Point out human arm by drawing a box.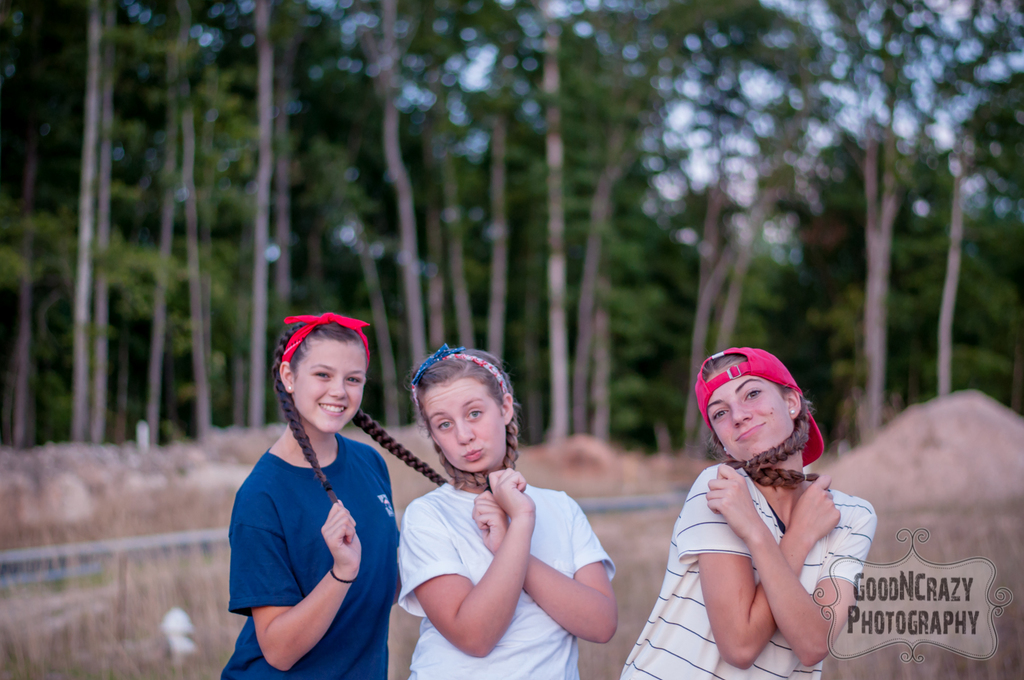
bbox=(468, 489, 617, 645).
